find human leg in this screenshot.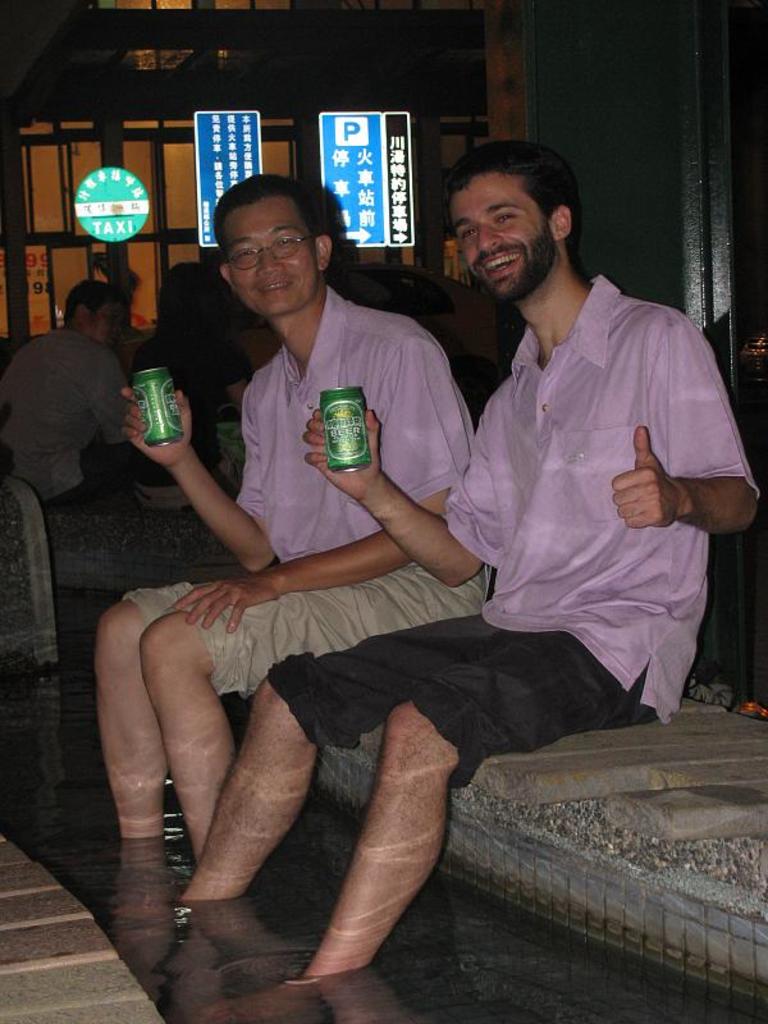
The bounding box for human leg is [137, 561, 492, 861].
